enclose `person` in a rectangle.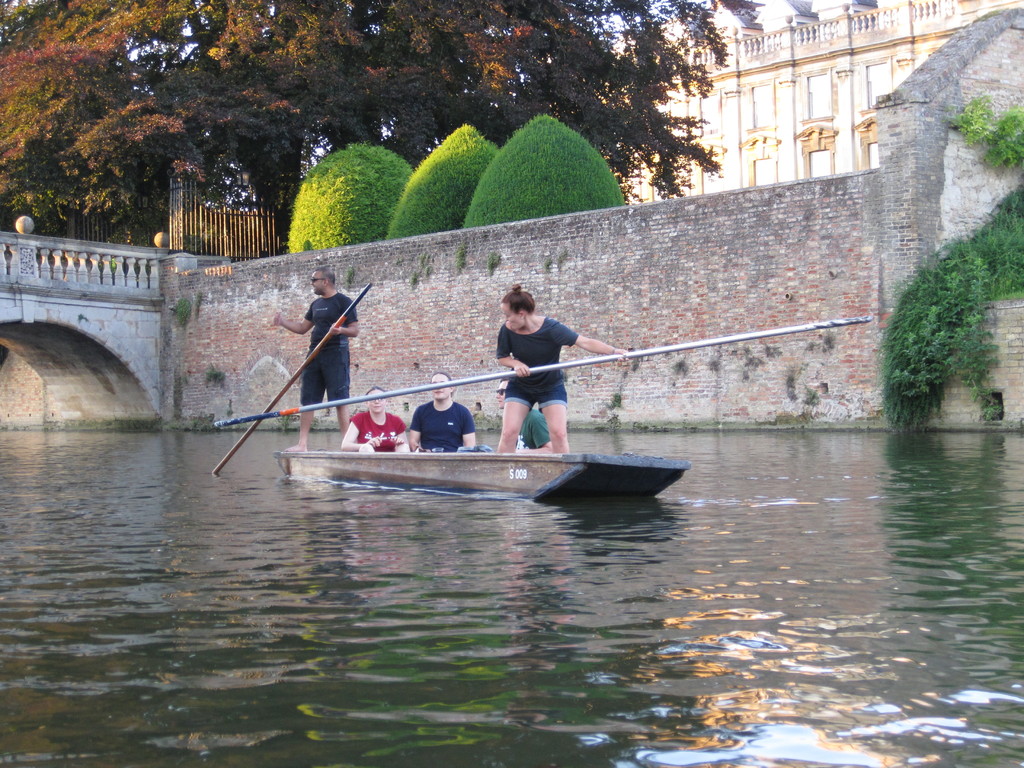
Rect(342, 380, 412, 455).
